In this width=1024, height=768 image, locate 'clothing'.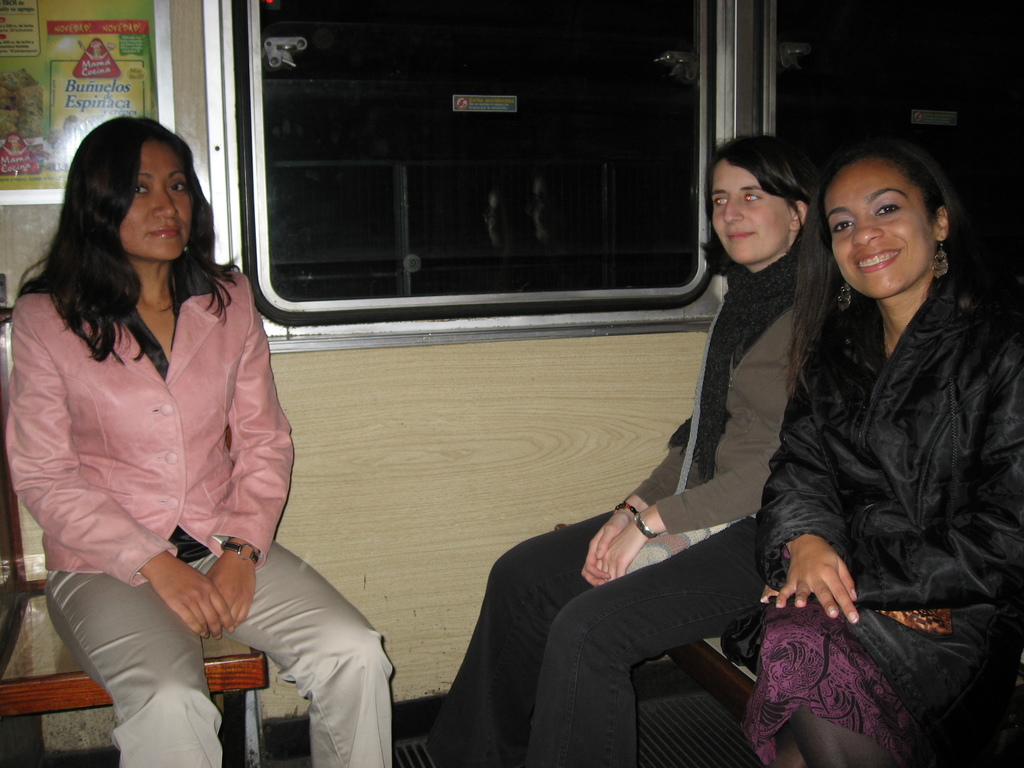
Bounding box: <region>623, 260, 820, 525</region>.
